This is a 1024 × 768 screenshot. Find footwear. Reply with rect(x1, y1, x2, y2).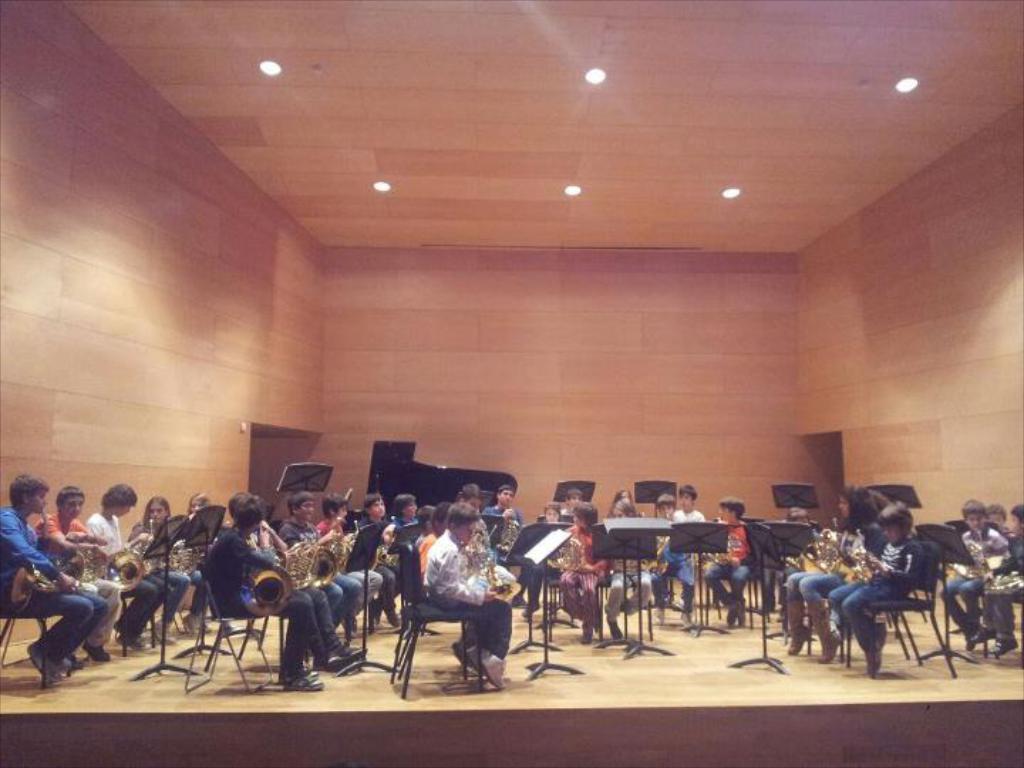
rect(124, 634, 149, 650).
